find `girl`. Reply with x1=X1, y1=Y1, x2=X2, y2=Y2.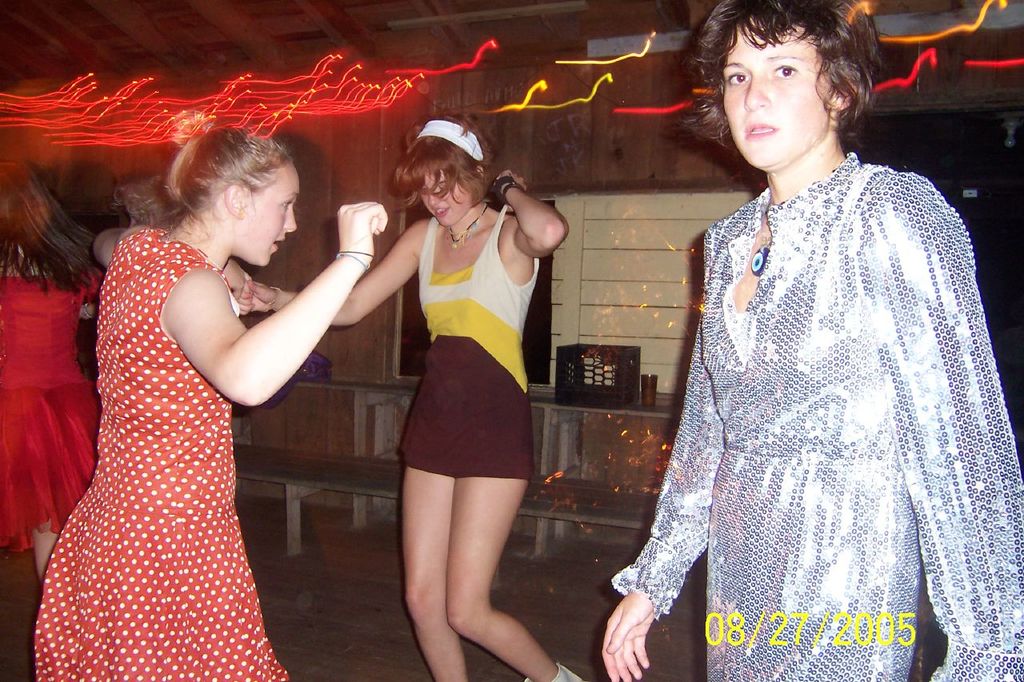
x1=38, y1=119, x2=389, y2=681.
